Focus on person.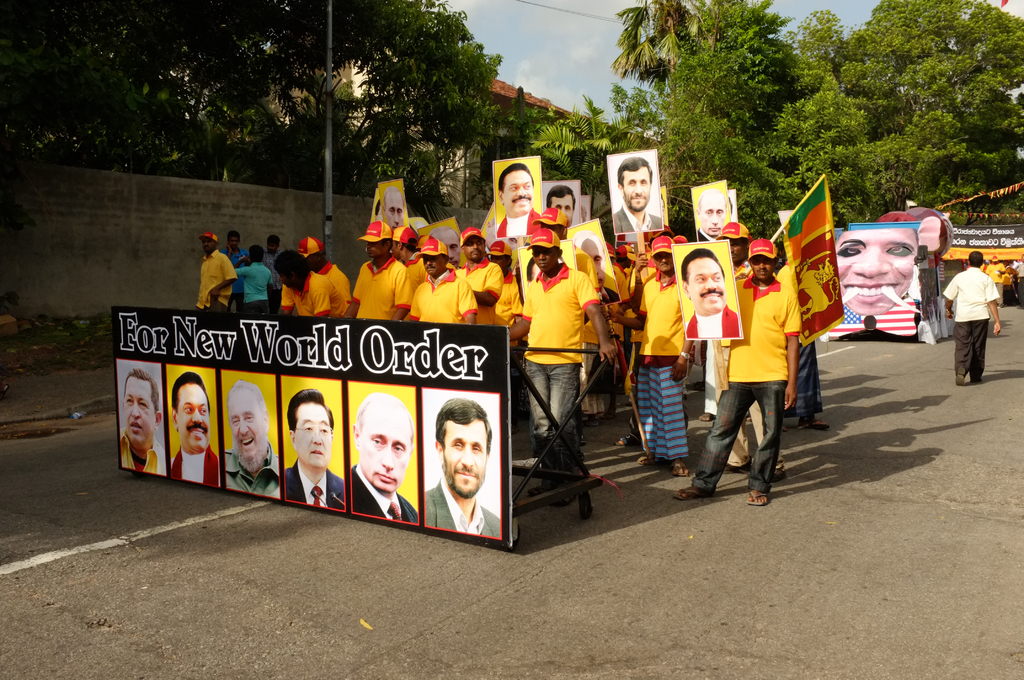
Focused at (420, 393, 500, 542).
